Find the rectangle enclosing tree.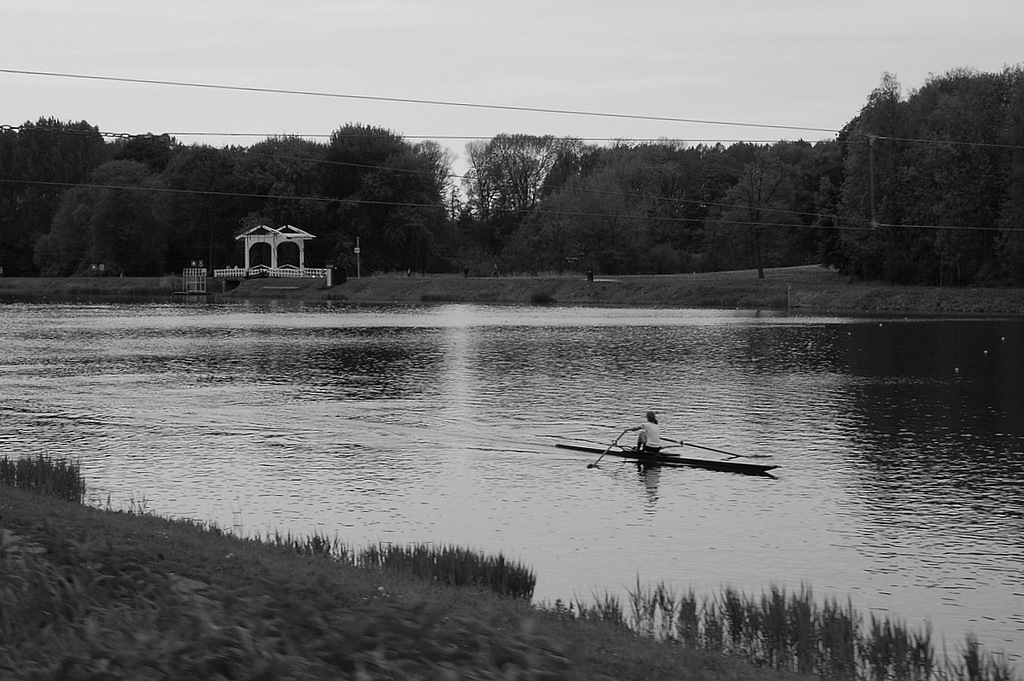
pyautogui.locateOnScreen(377, 178, 477, 267).
